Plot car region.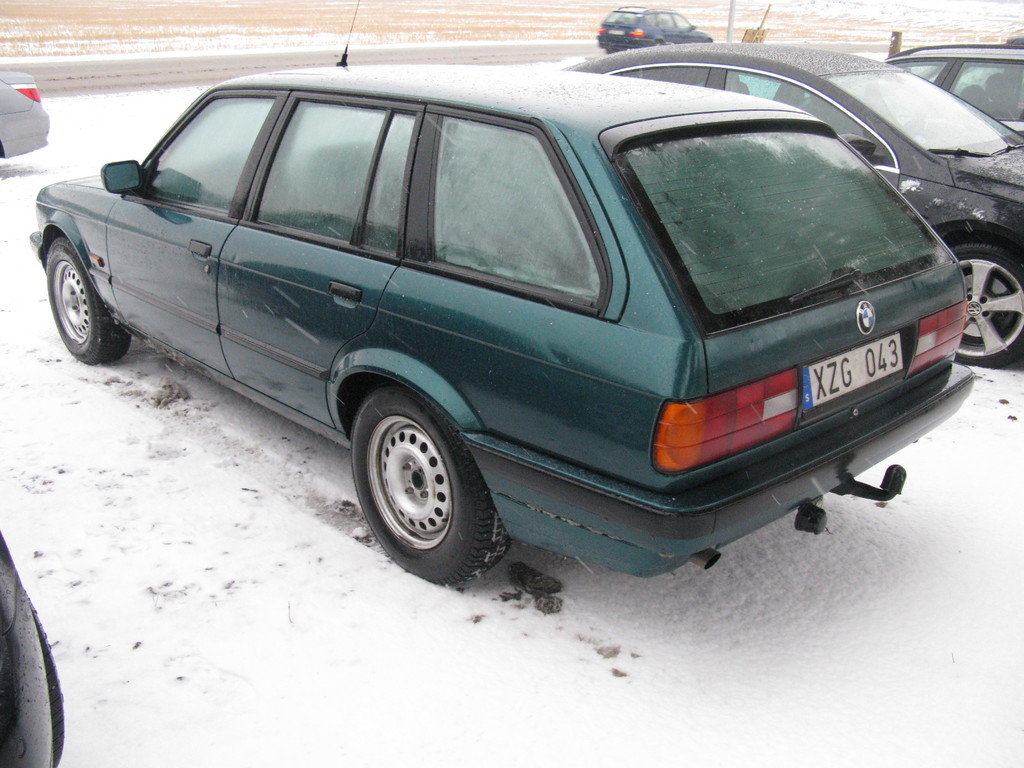
Plotted at x1=881, y1=29, x2=1023, y2=143.
